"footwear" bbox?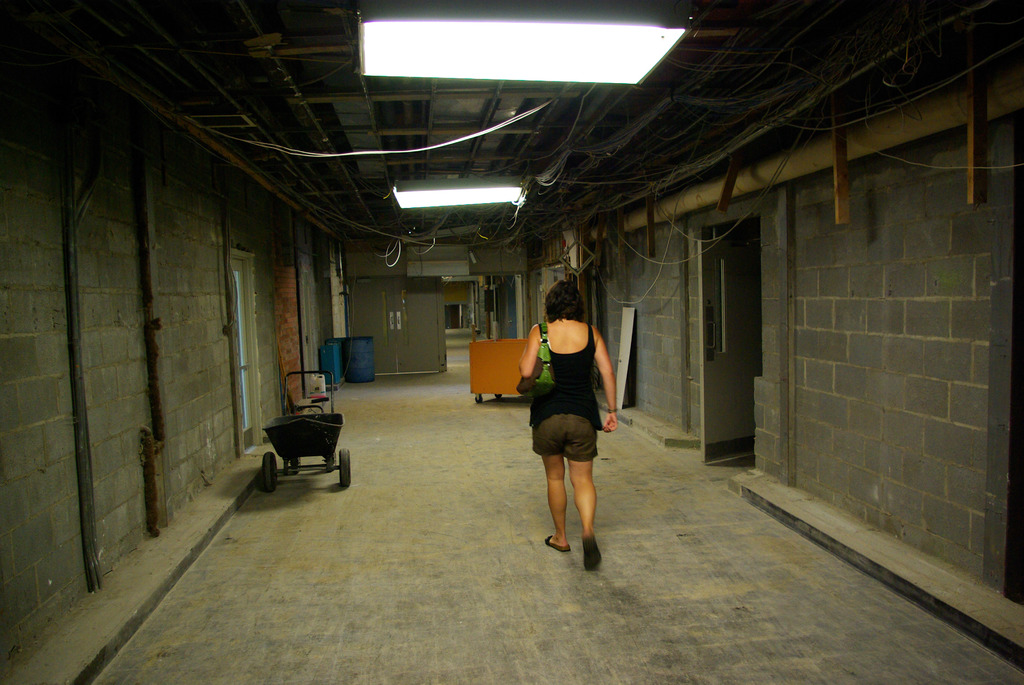
select_region(580, 530, 599, 572)
